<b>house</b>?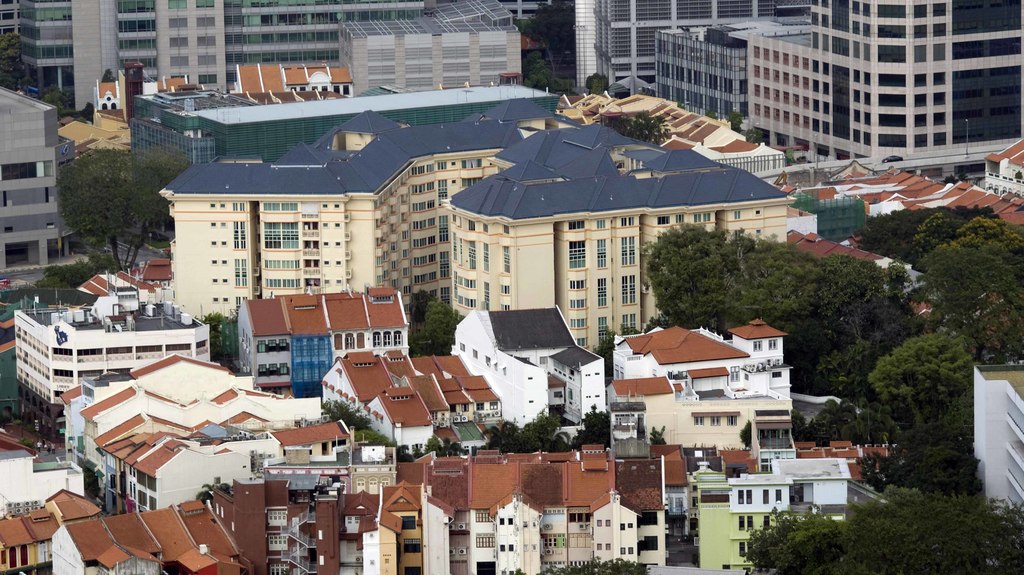
[x1=791, y1=438, x2=894, y2=483]
